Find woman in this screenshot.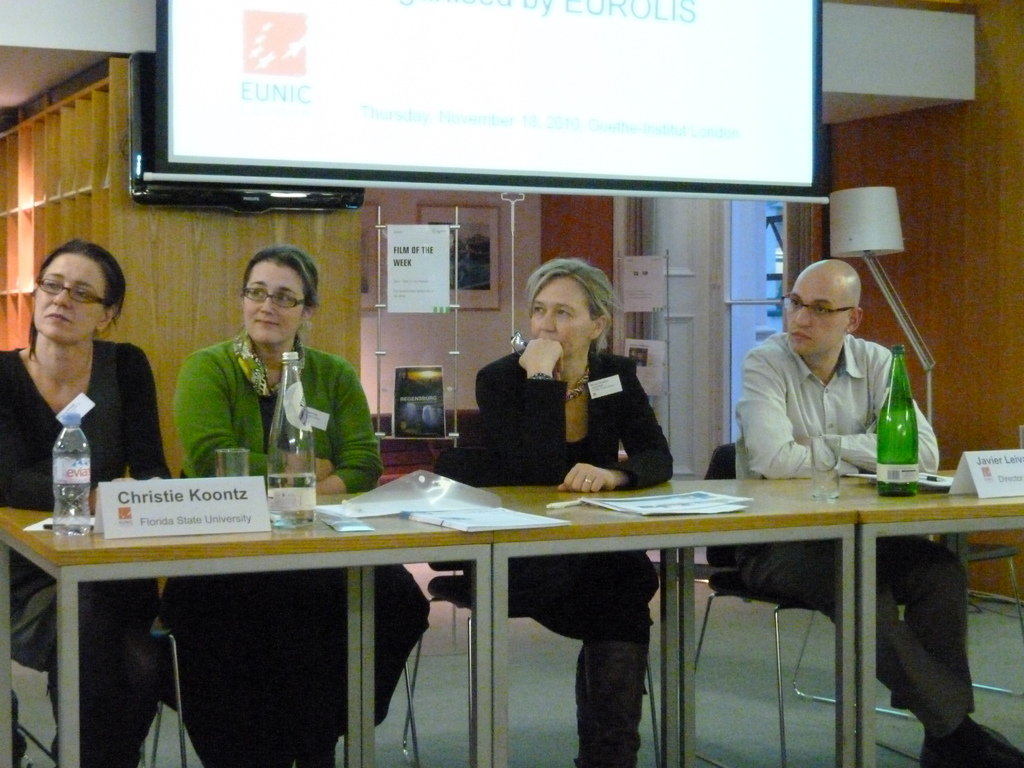
The bounding box for woman is [0,240,178,767].
